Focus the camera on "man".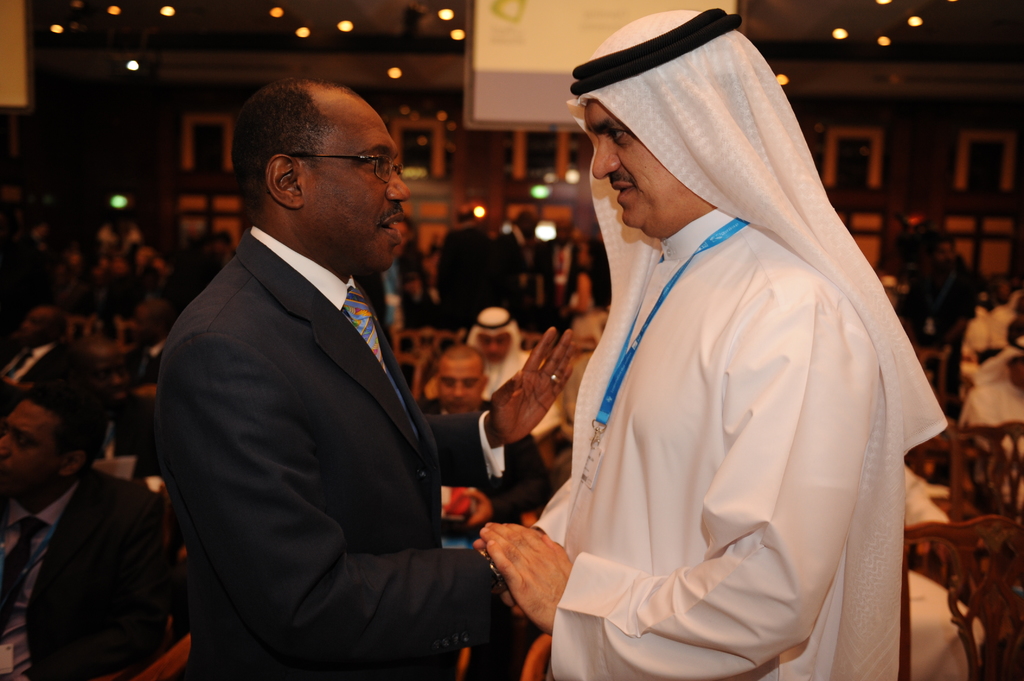
Focus region: [x1=421, y1=345, x2=551, y2=540].
